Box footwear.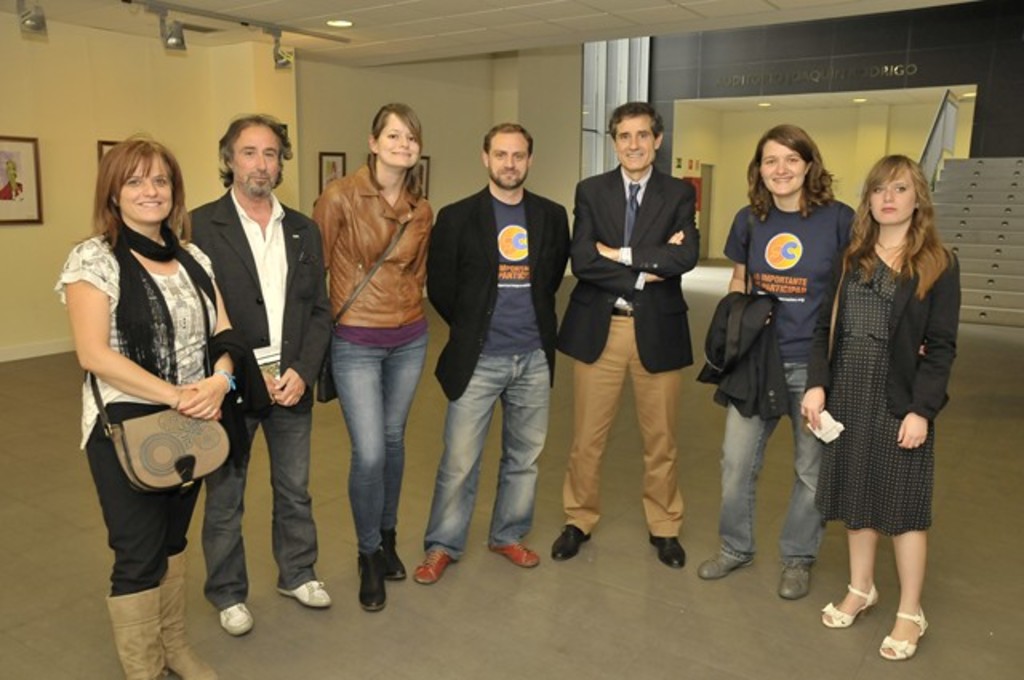
(107,570,163,678).
